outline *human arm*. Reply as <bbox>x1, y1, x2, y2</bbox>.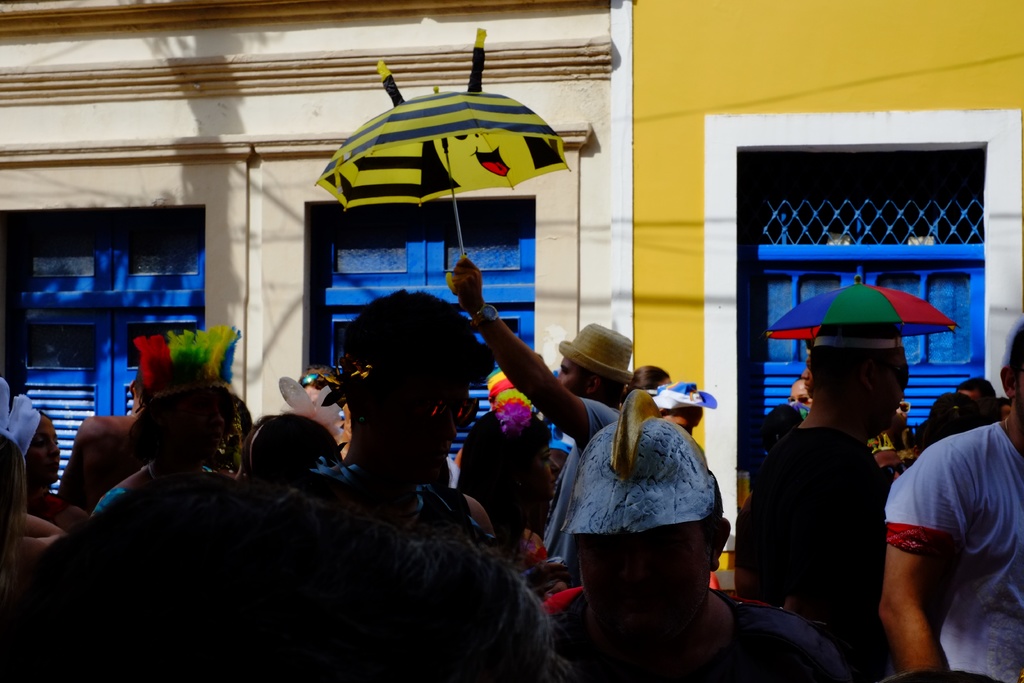
<bbox>468, 493, 504, 552</bbox>.
